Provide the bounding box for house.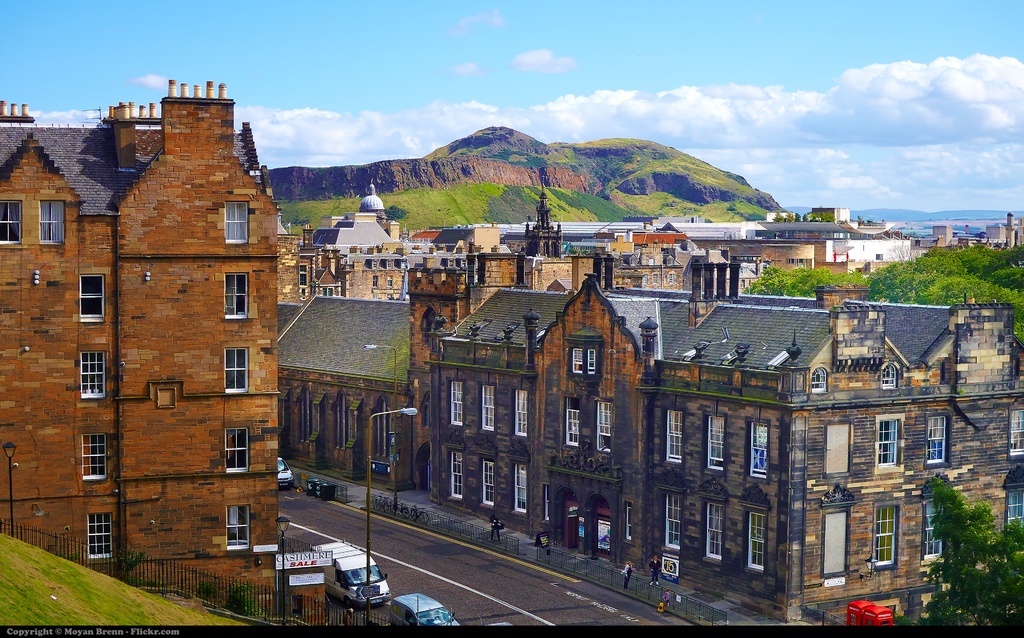
bbox(0, 80, 291, 632).
